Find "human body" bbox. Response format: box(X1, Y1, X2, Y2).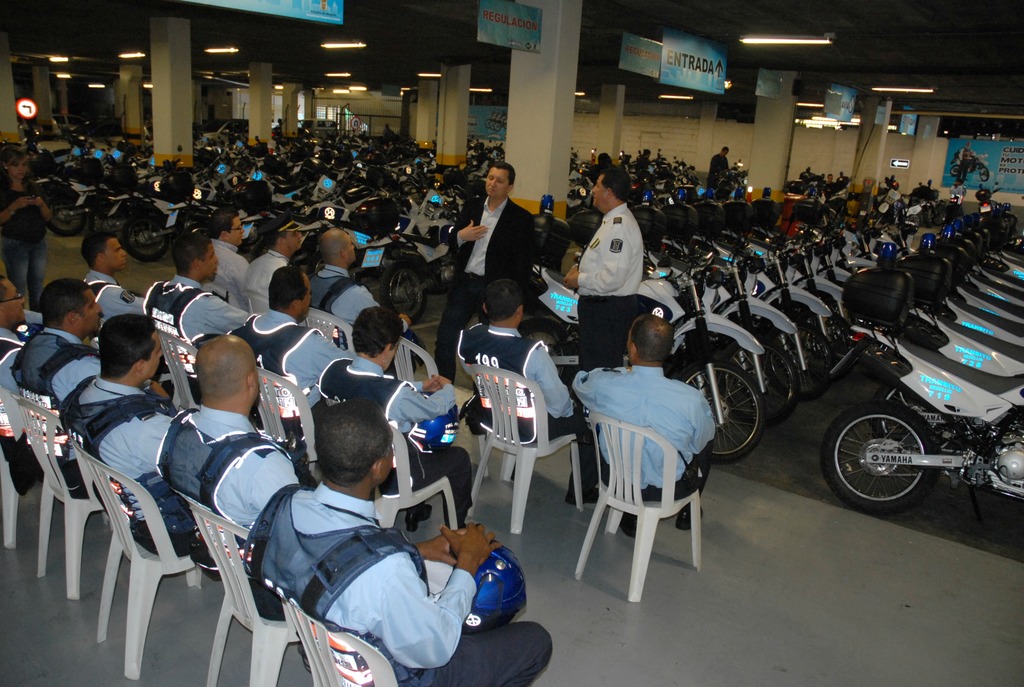
box(431, 189, 538, 381).
